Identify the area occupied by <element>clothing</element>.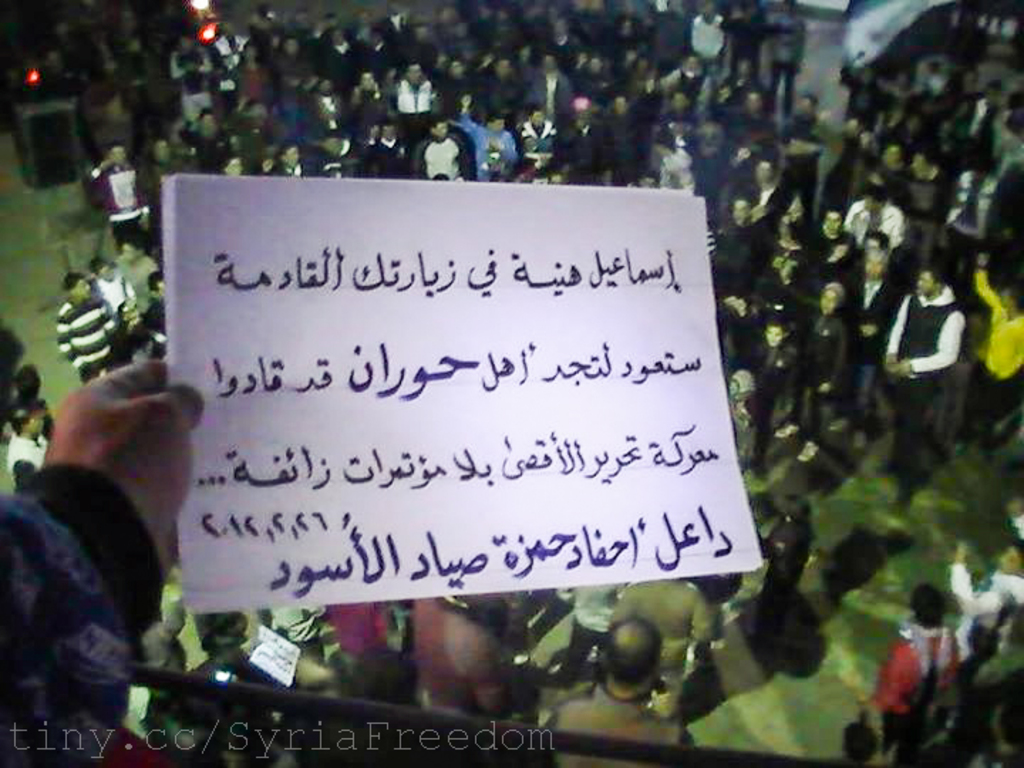
Area: (left=405, top=82, right=442, bottom=119).
